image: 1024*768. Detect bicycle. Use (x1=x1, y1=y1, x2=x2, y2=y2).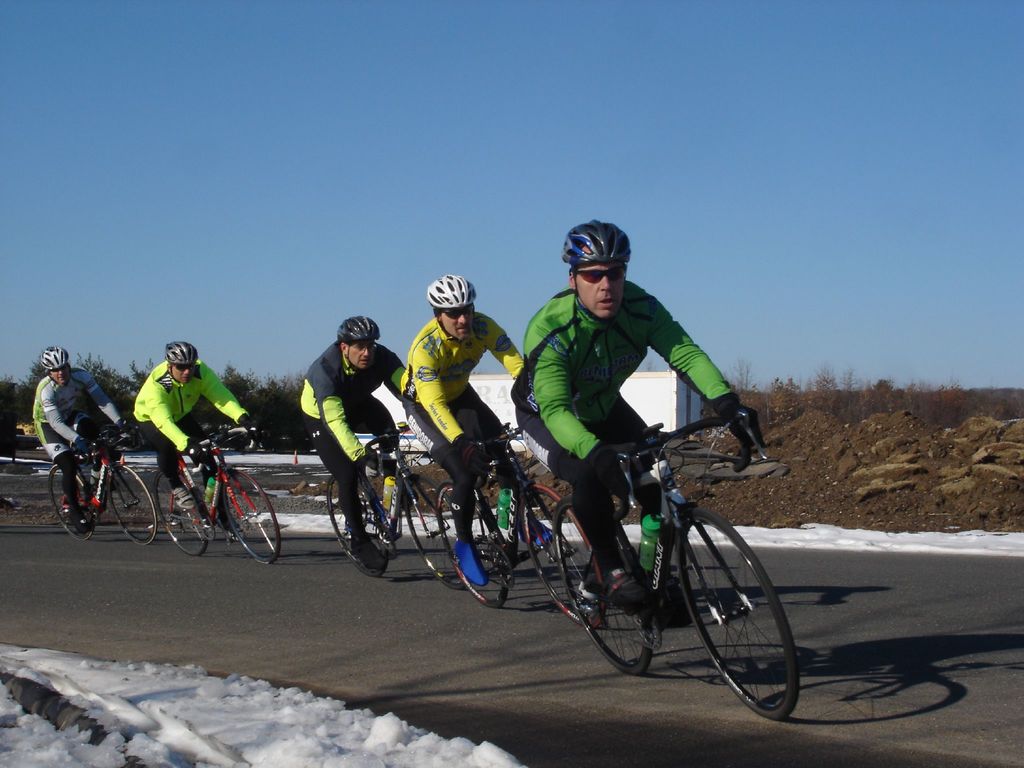
(x1=327, y1=421, x2=474, y2=591).
